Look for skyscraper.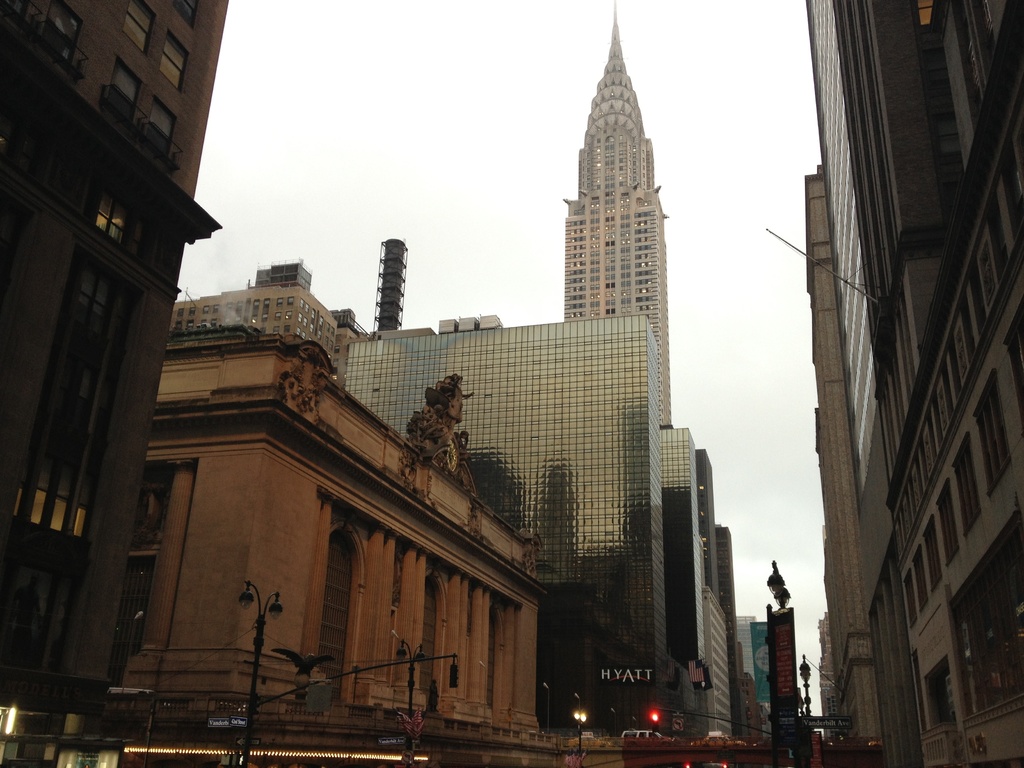
Found: {"x1": 0, "y1": 0, "x2": 233, "y2": 696}.
